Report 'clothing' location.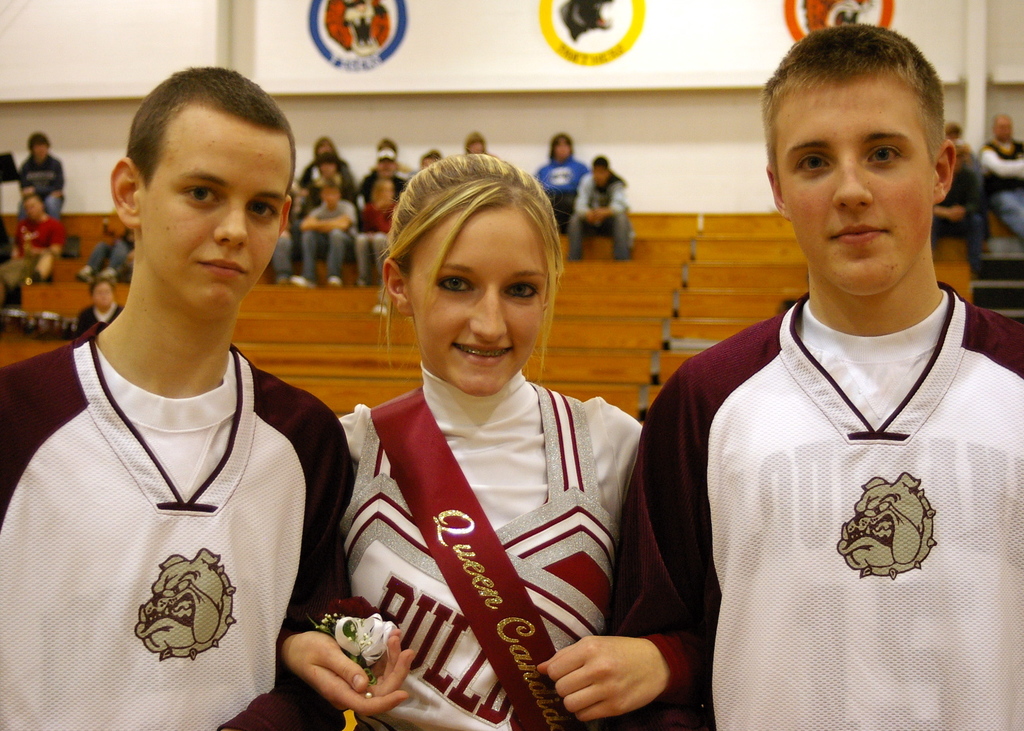
Report: <region>82, 300, 119, 334</region>.
